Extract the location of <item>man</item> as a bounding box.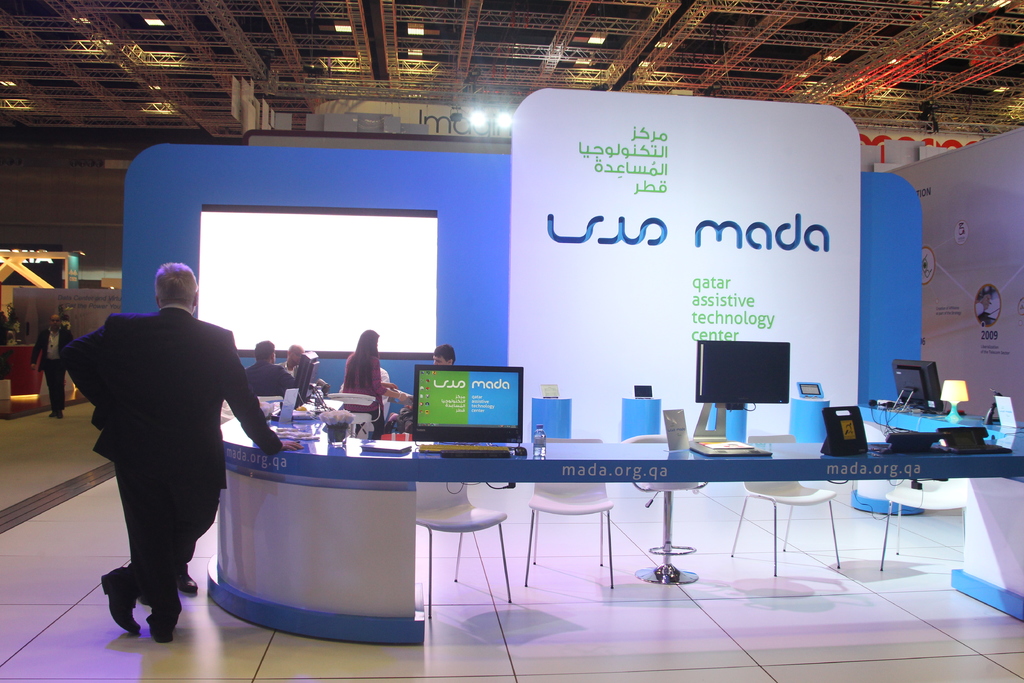
Rect(243, 336, 299, 399).
